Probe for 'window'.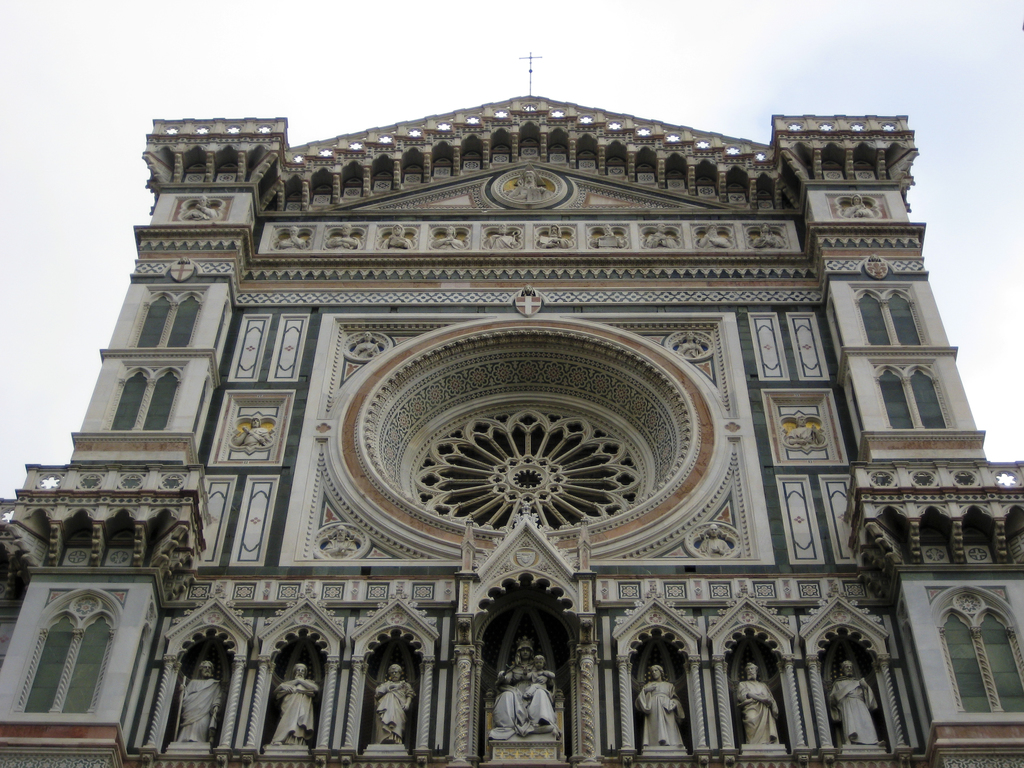
Probe result: crop(930, 584, 1023, 712).
